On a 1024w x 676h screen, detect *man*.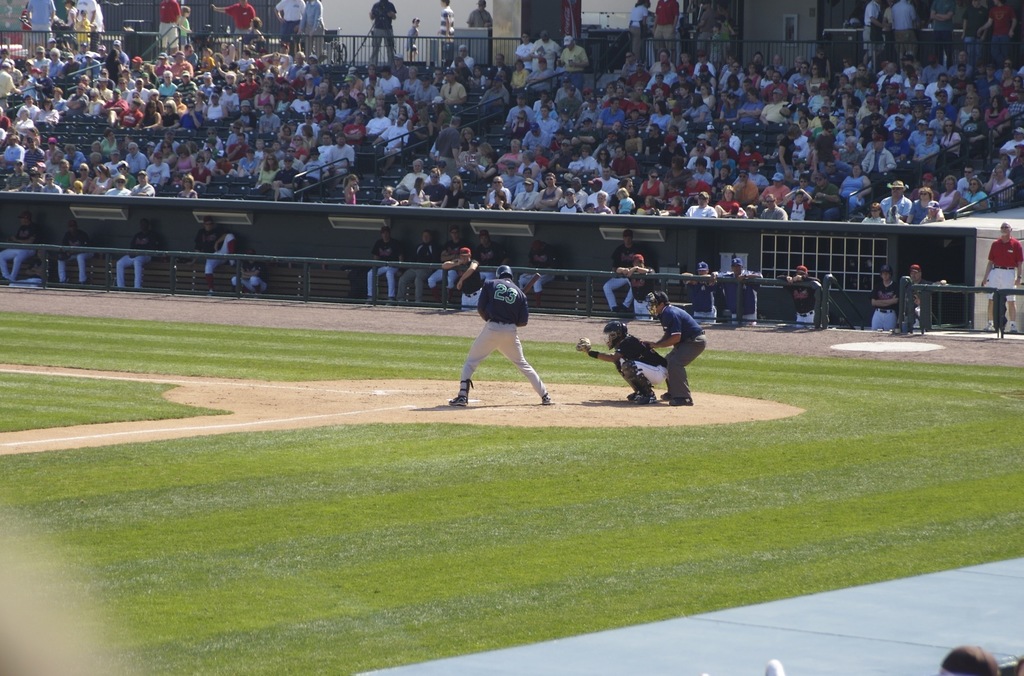
l=640, t=290, r=705, b=405.
